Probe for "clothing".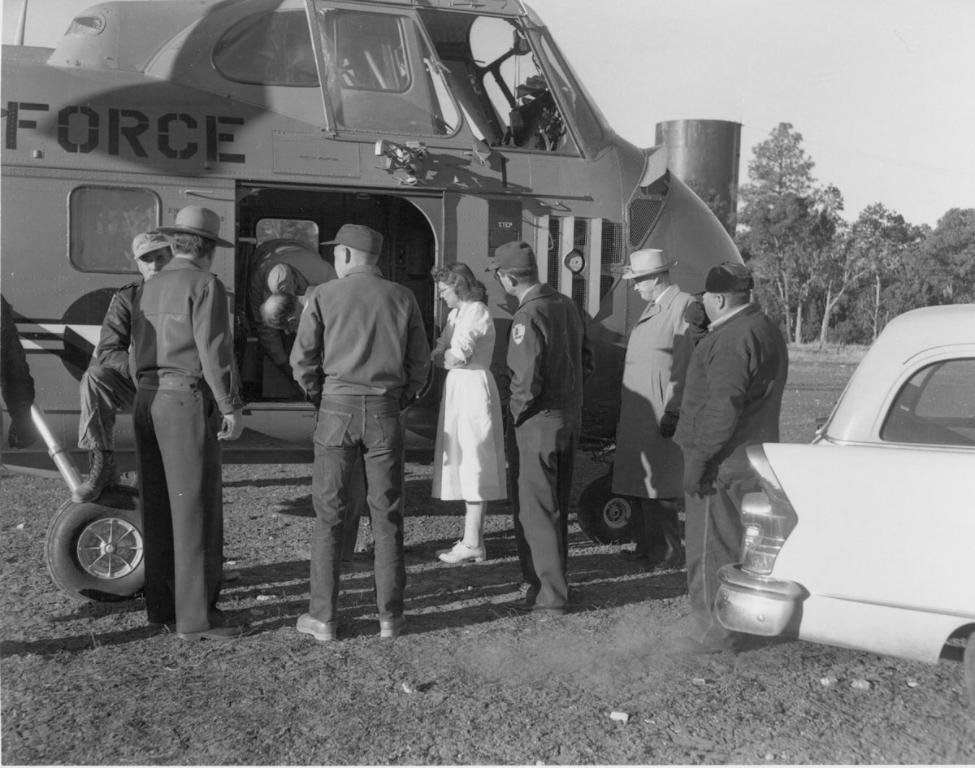
Probe result: x1=507, y1=280, x2=596, y2=600.
